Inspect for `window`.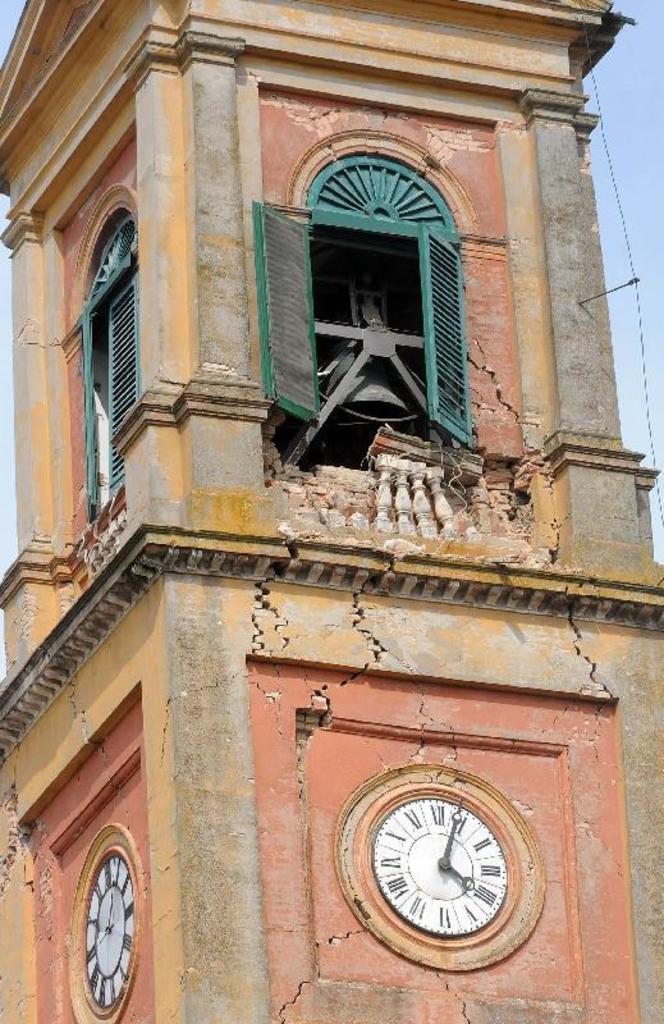
Inspection: [left=77, top=215, right=145, bottom=524].
